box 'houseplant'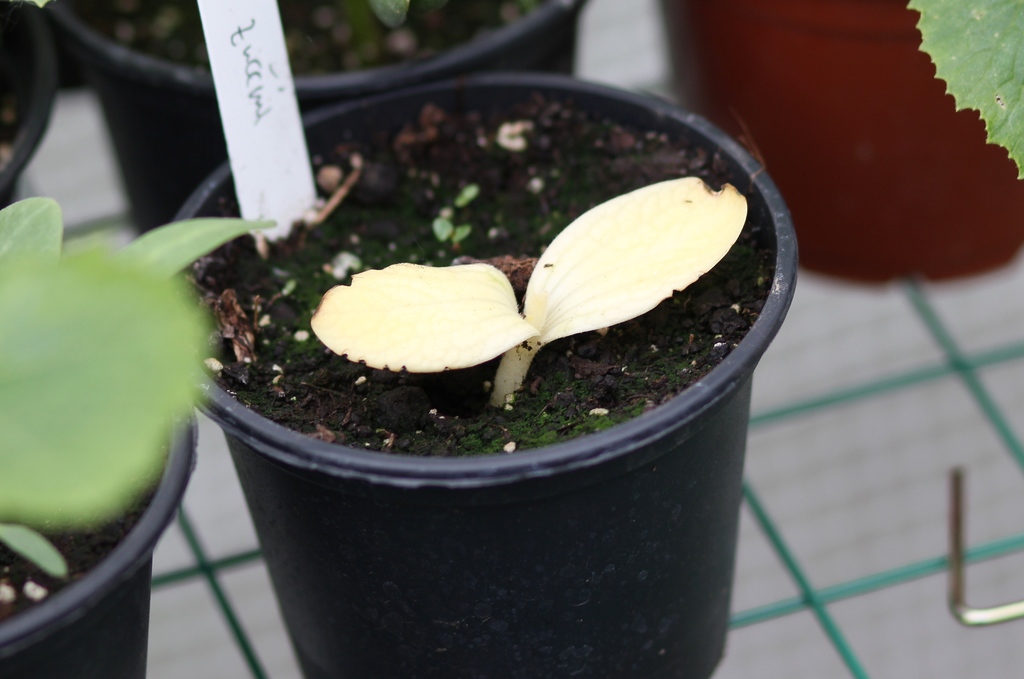
(0,190,288,678)
